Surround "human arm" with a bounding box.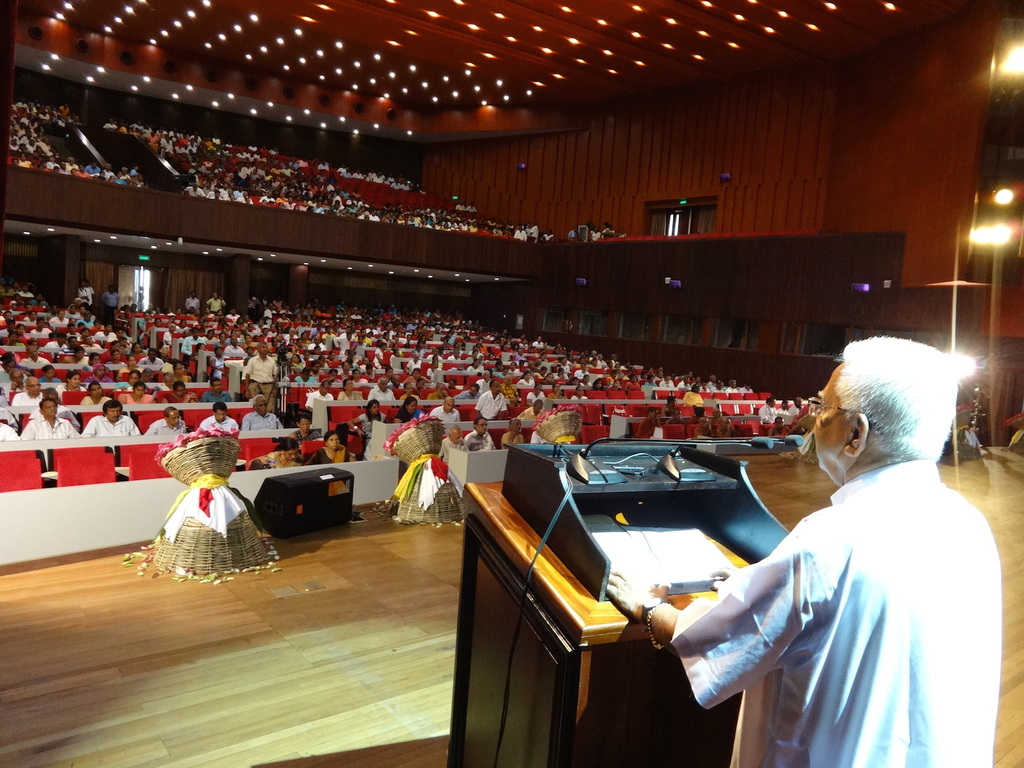
pyautogui.locateOnScreen(228, 420, 240, 435).
